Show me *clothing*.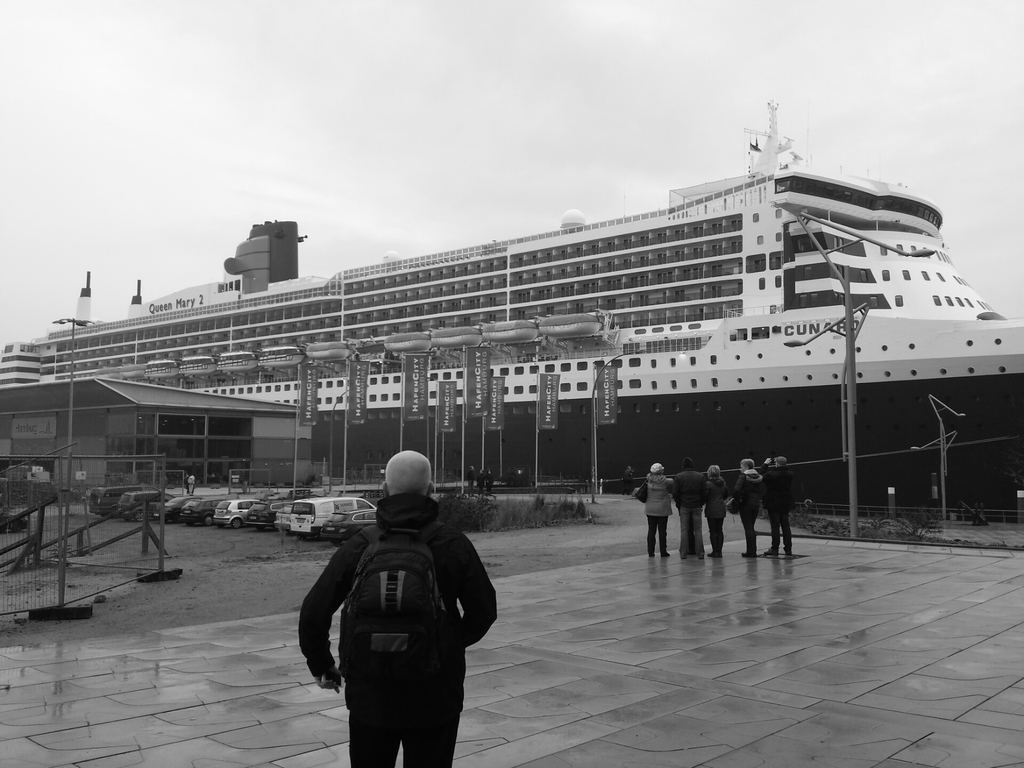
*clothing* is here: detection(293, 484, 503, 764).
